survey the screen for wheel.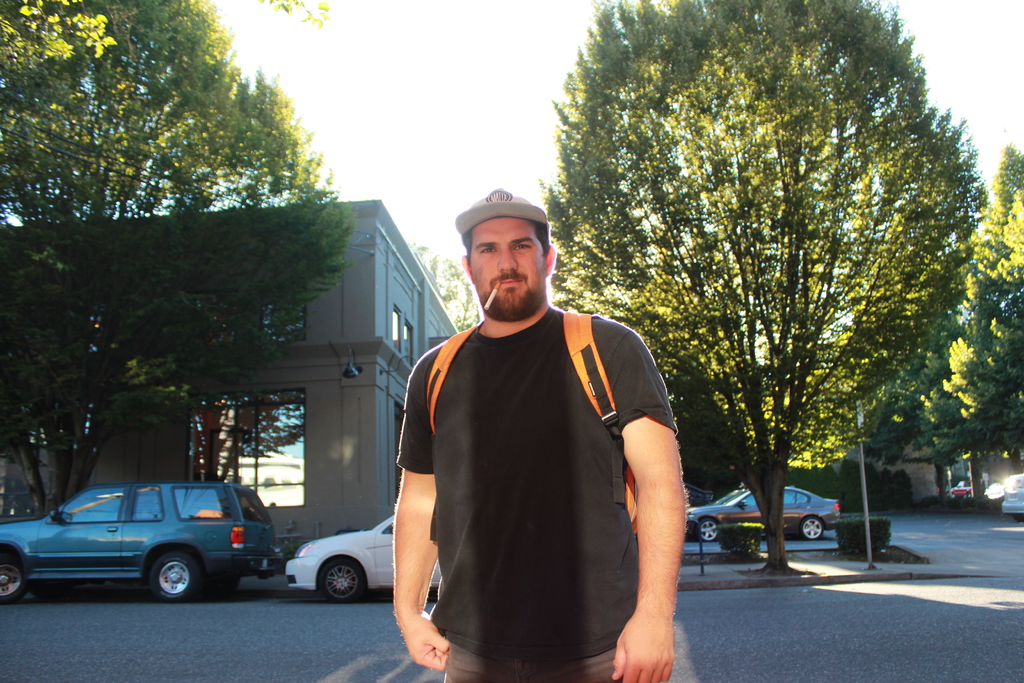
Survey found: x1=800, y1=512, x2=825, y2=541.
